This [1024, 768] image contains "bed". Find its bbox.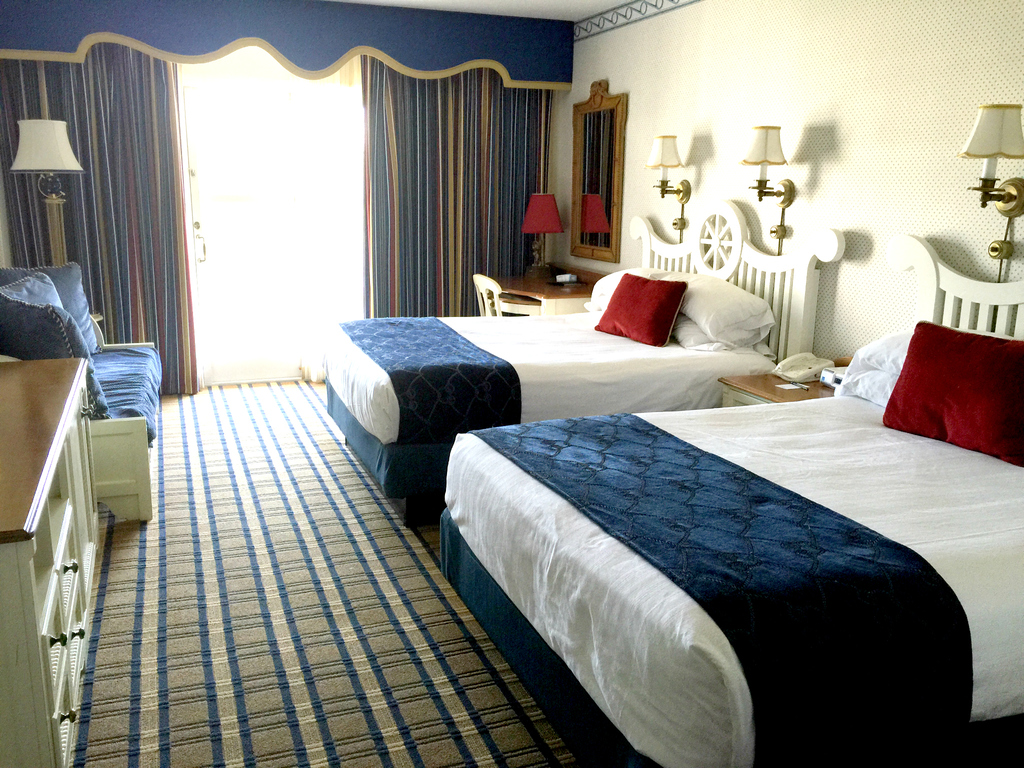
region(307, 211, 844, 525).
